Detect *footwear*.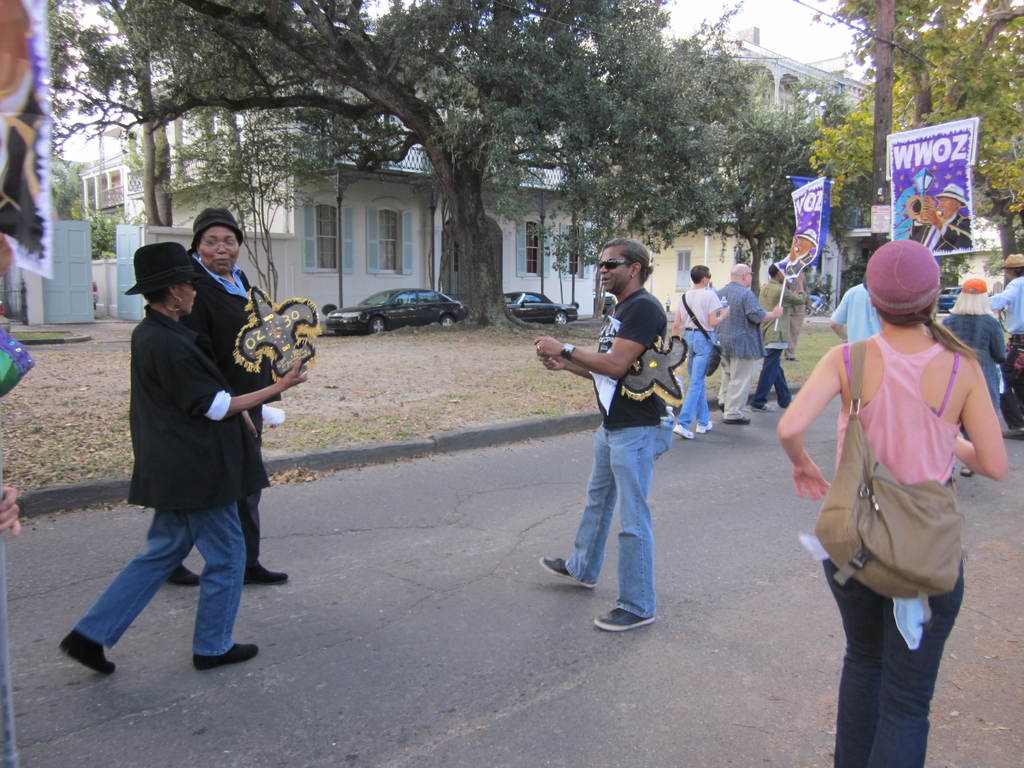
Detected at {"left": 729, "top": 415, "right": 753, "bottom": 422}.
